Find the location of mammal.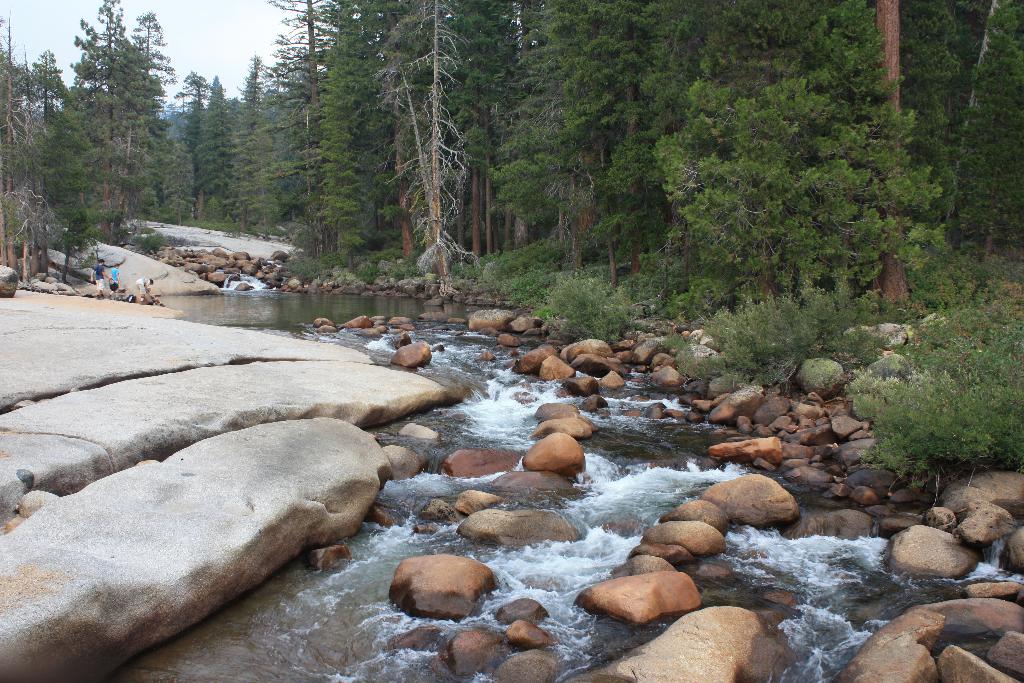
Location: crop(87, 251, 116, 308).
